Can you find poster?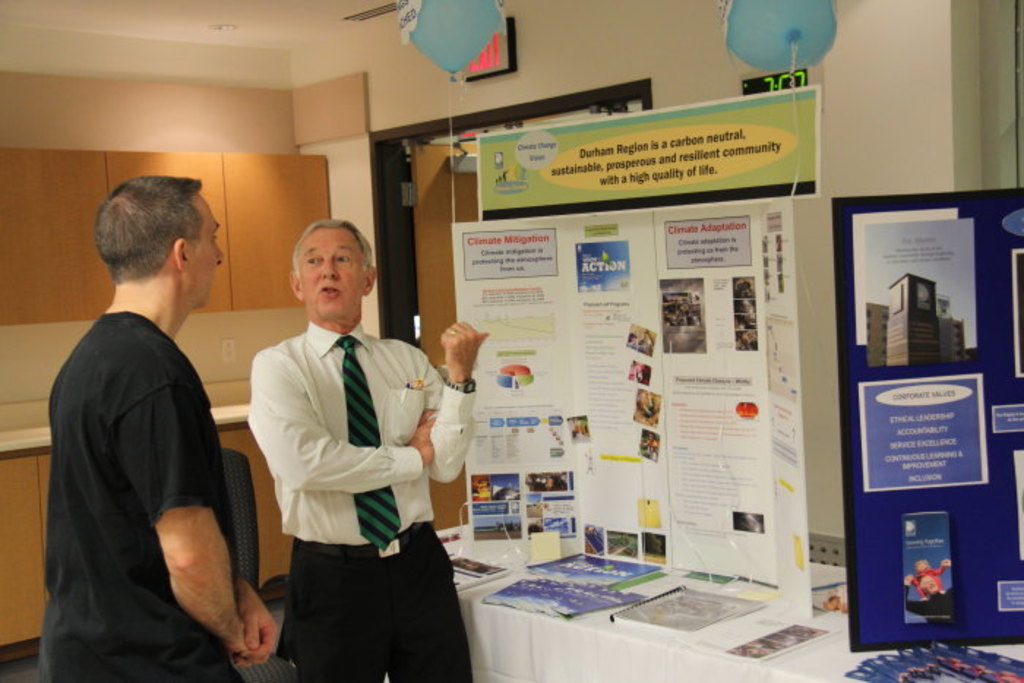
Yes, bounding box: 827/189/1023/652.
